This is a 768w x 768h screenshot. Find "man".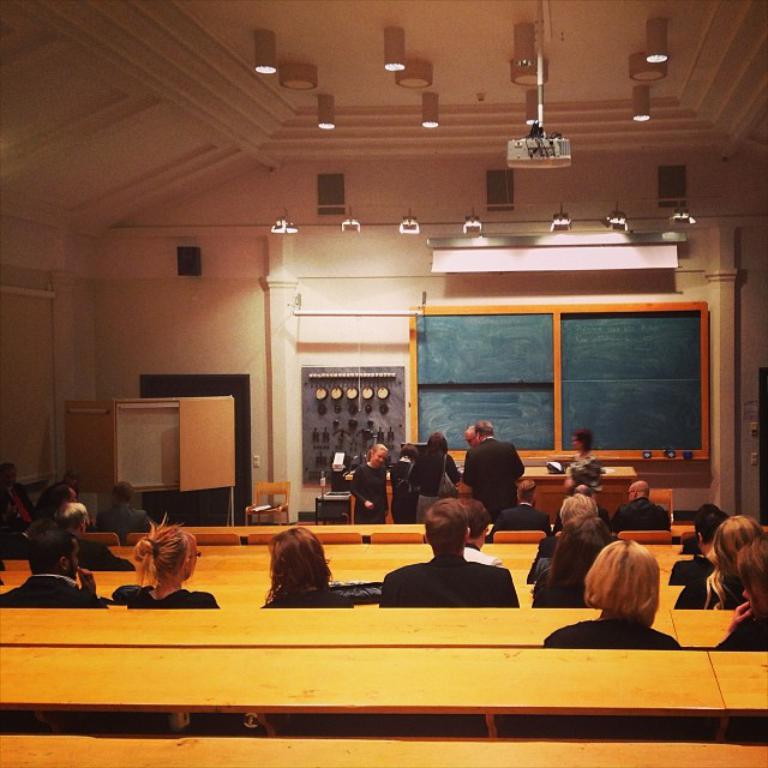
Bounding box: BBox(612, 476, 673, 535).
